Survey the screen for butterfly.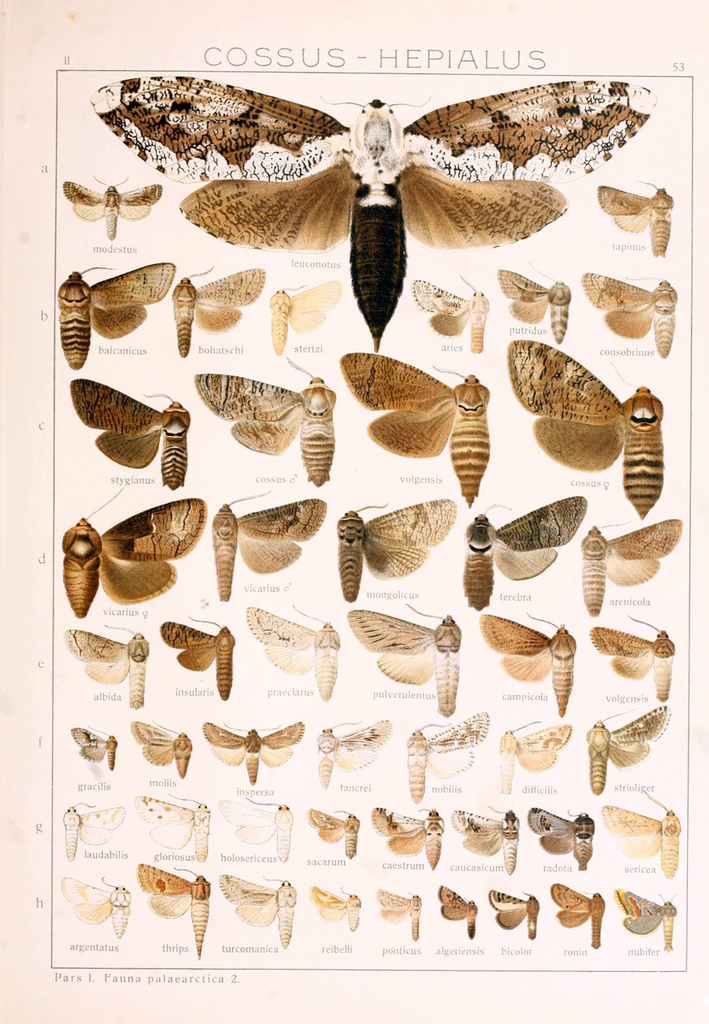
Survey found: <bbox>597, 176, 680, 255</bbox>.
